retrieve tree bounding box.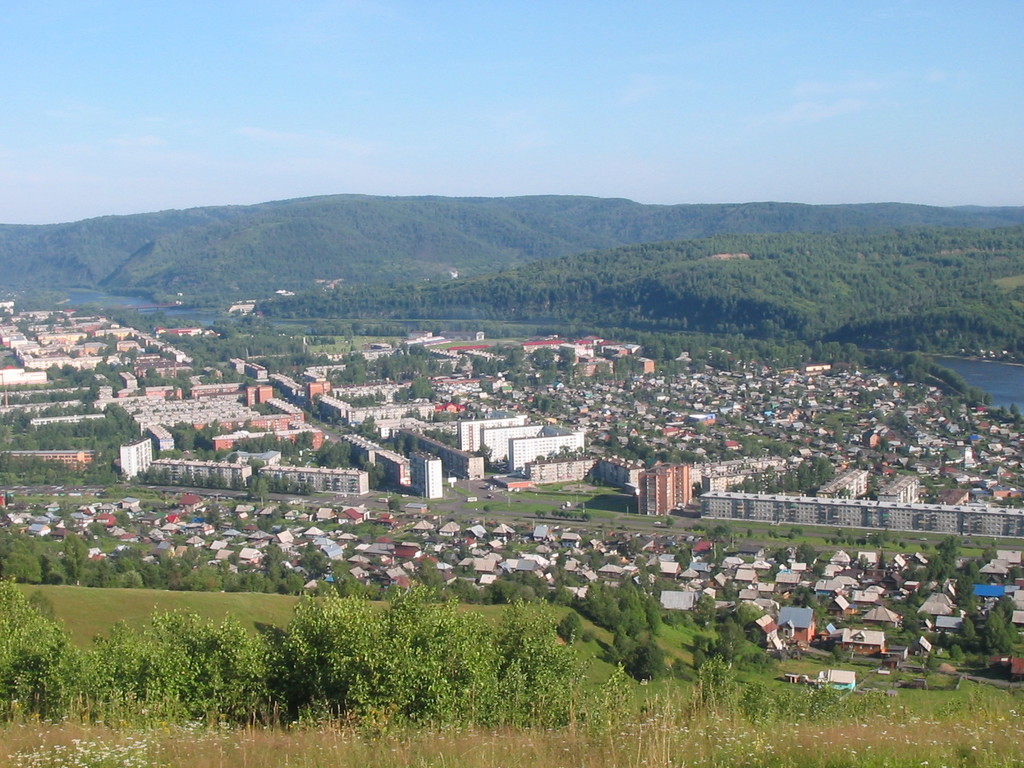
Bounding box: x1=852, y1=556, x2=872, y2=576.
